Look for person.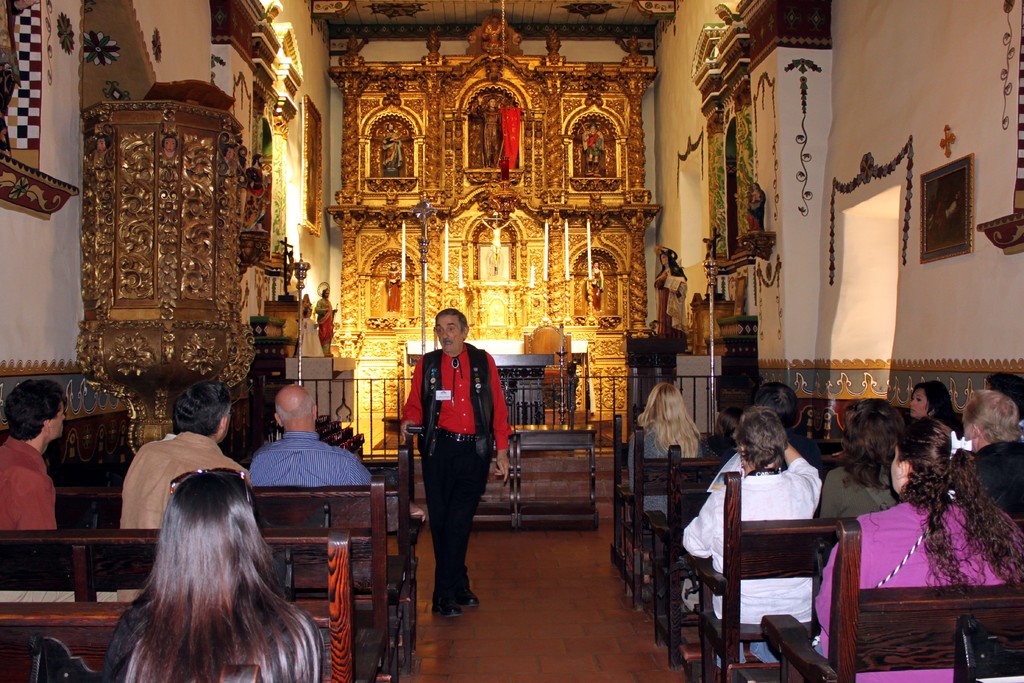
Found: BBox(0, 377, 119, 605).
